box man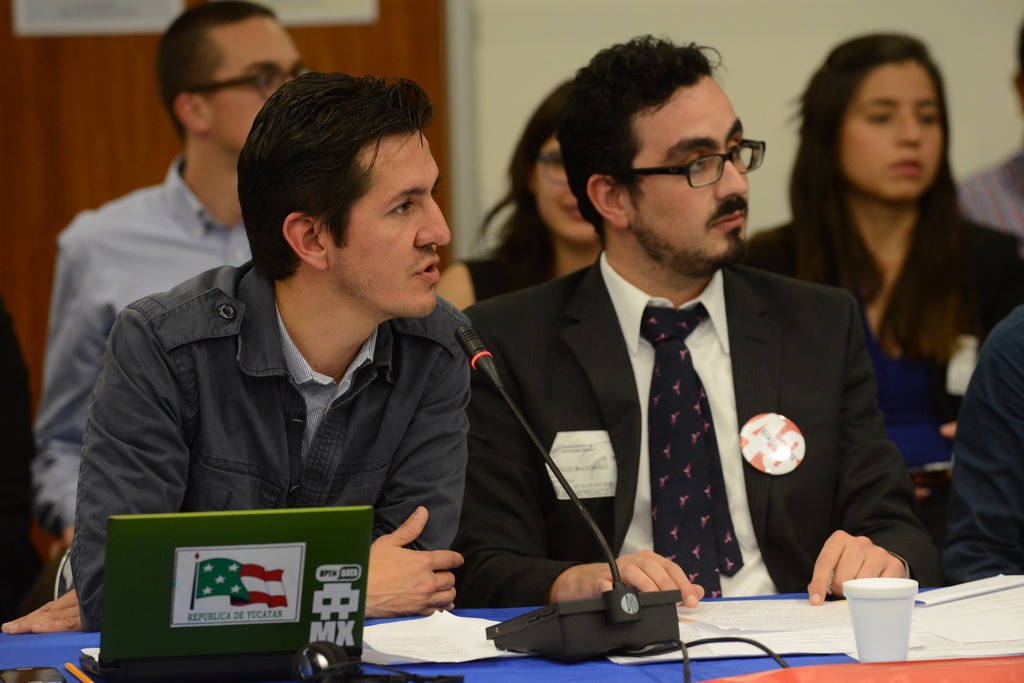
region(957, 15, 1023, 232)
